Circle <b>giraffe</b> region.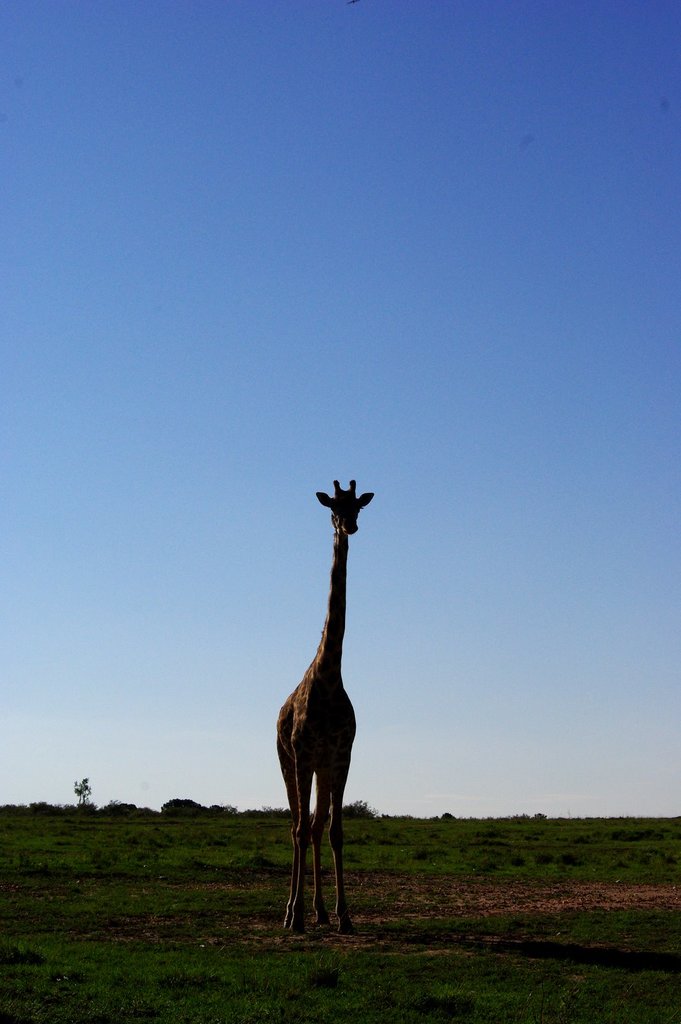
Region: x1=277, y1=476, x2=373, y2=928.
